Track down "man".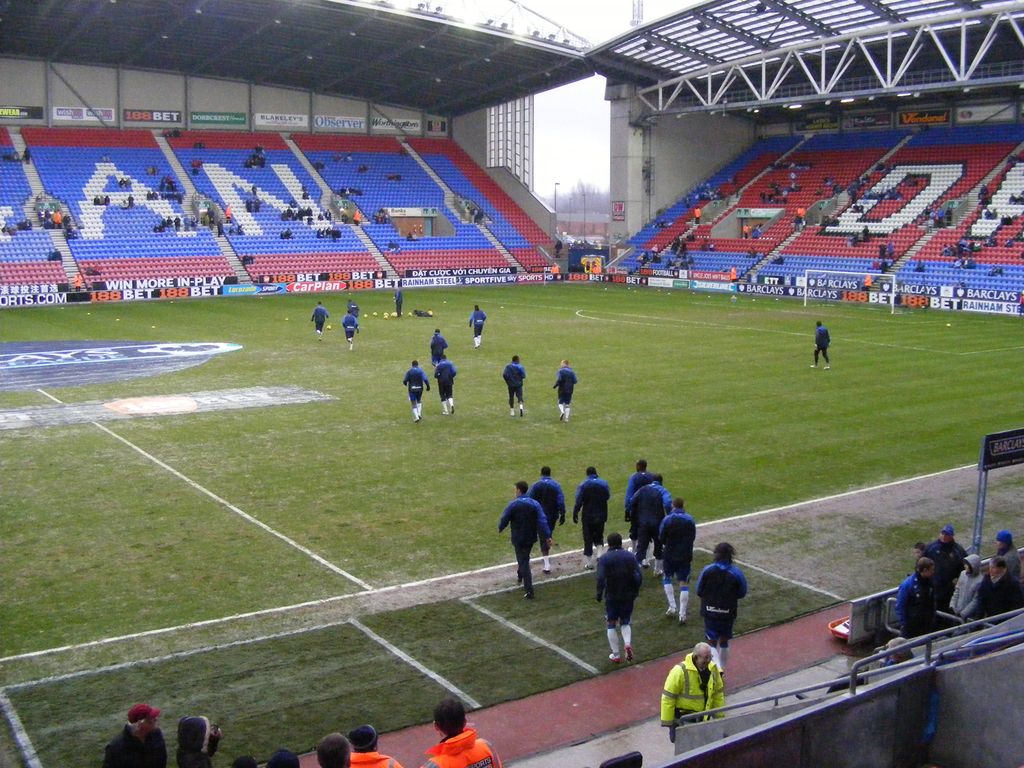
Tracked to (x1=974, y1=555, x2=1023, y2=627).
